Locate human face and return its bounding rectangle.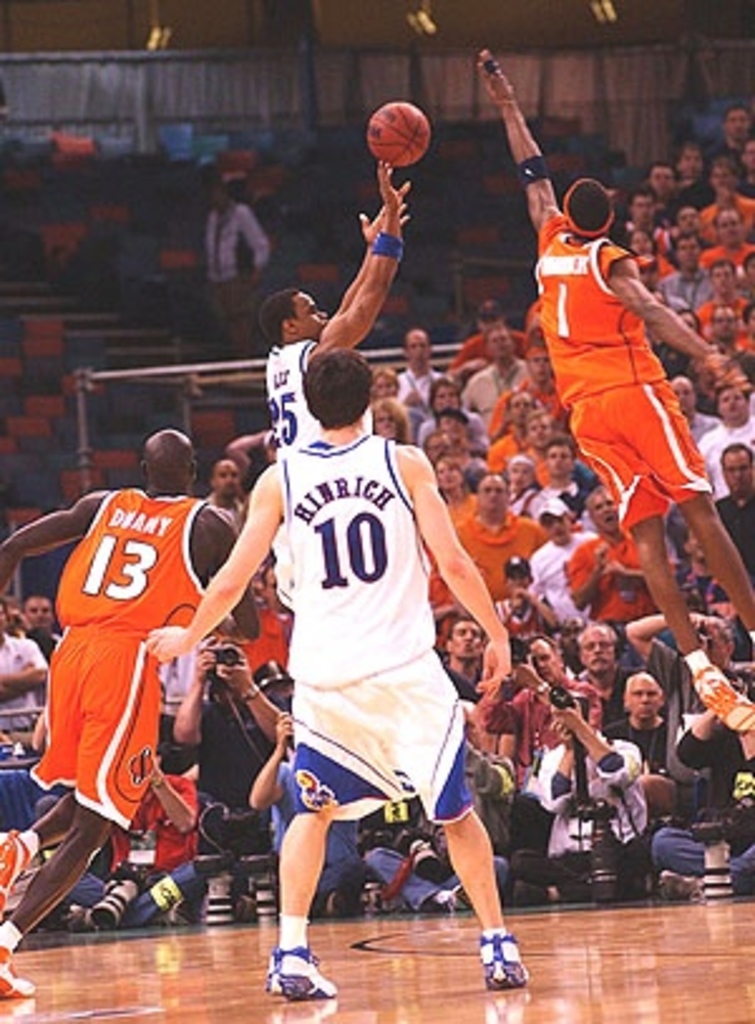
{"x1": 549, "y1": 518, "x2": 574, "y2": 538}.
